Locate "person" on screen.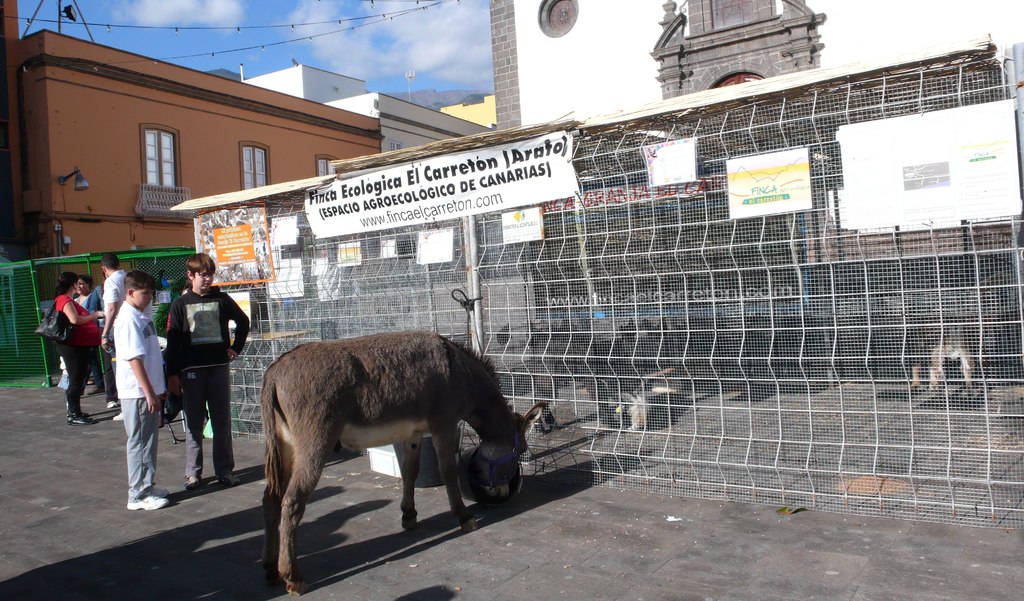
On screen at 102,250,156,422.
